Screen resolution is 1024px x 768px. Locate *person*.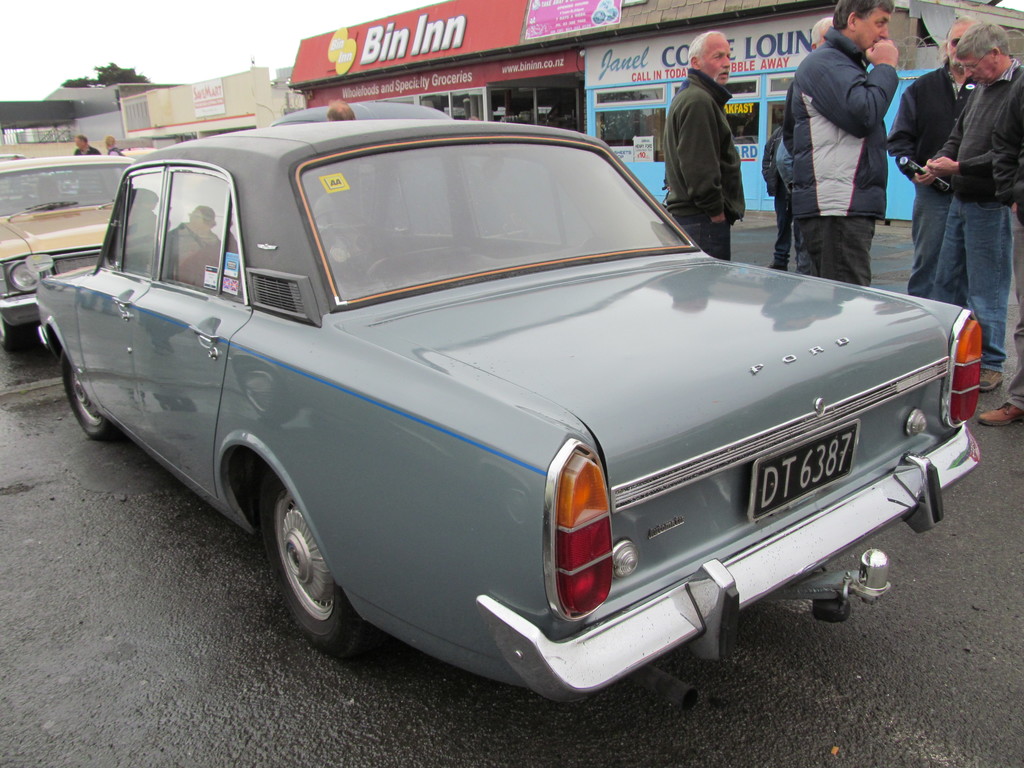
x1=104, y1=132, x2=125, y2=157.
